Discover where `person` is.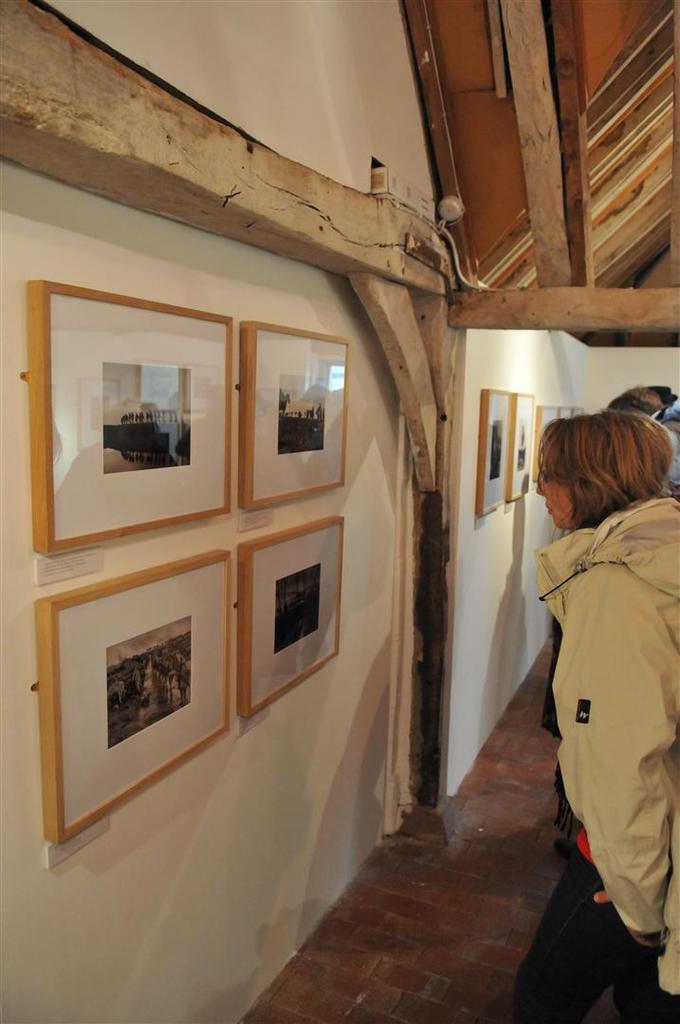
Discovered at locate(178, 663, 194, 706).
